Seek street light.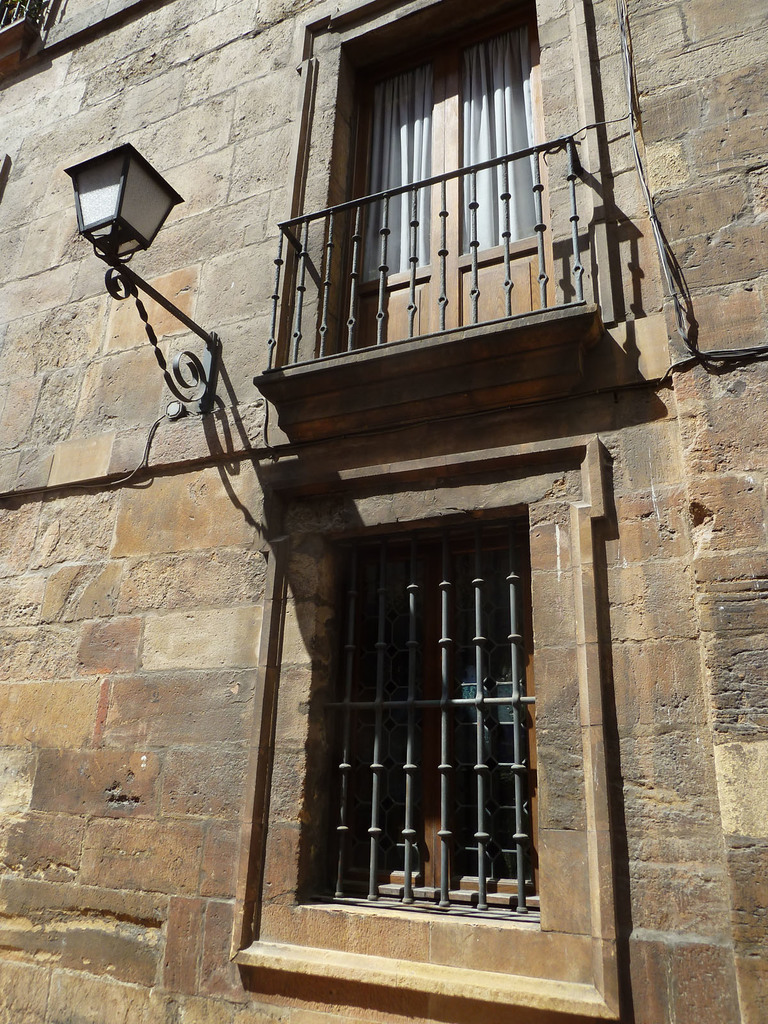
[left=60, top=140, right=224, bottom=422].
